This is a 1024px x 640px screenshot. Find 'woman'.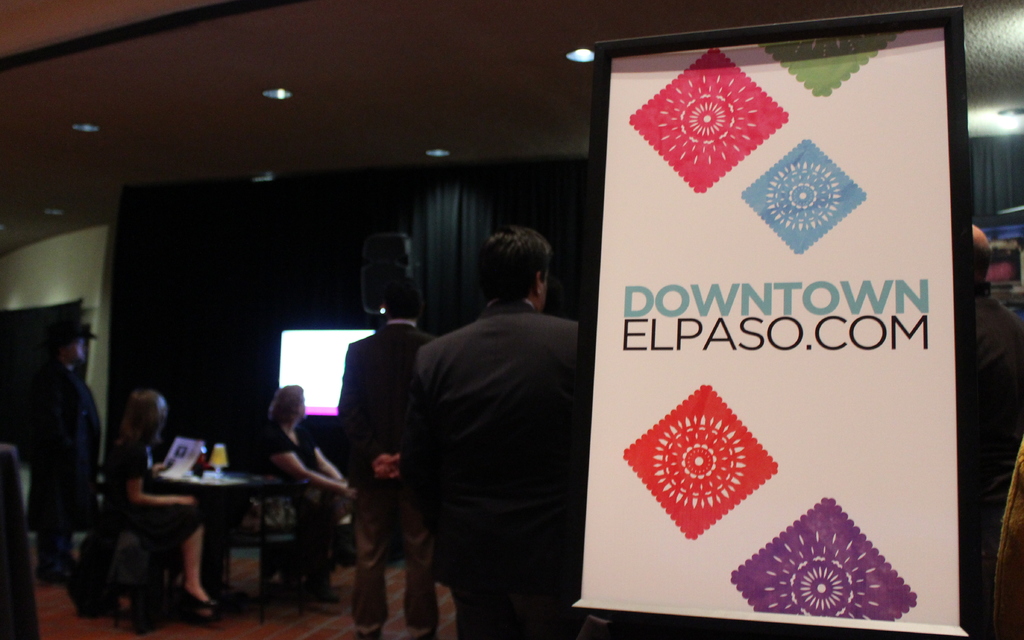
Bounding box: left=253, top=381, right=350, bottom=603.
